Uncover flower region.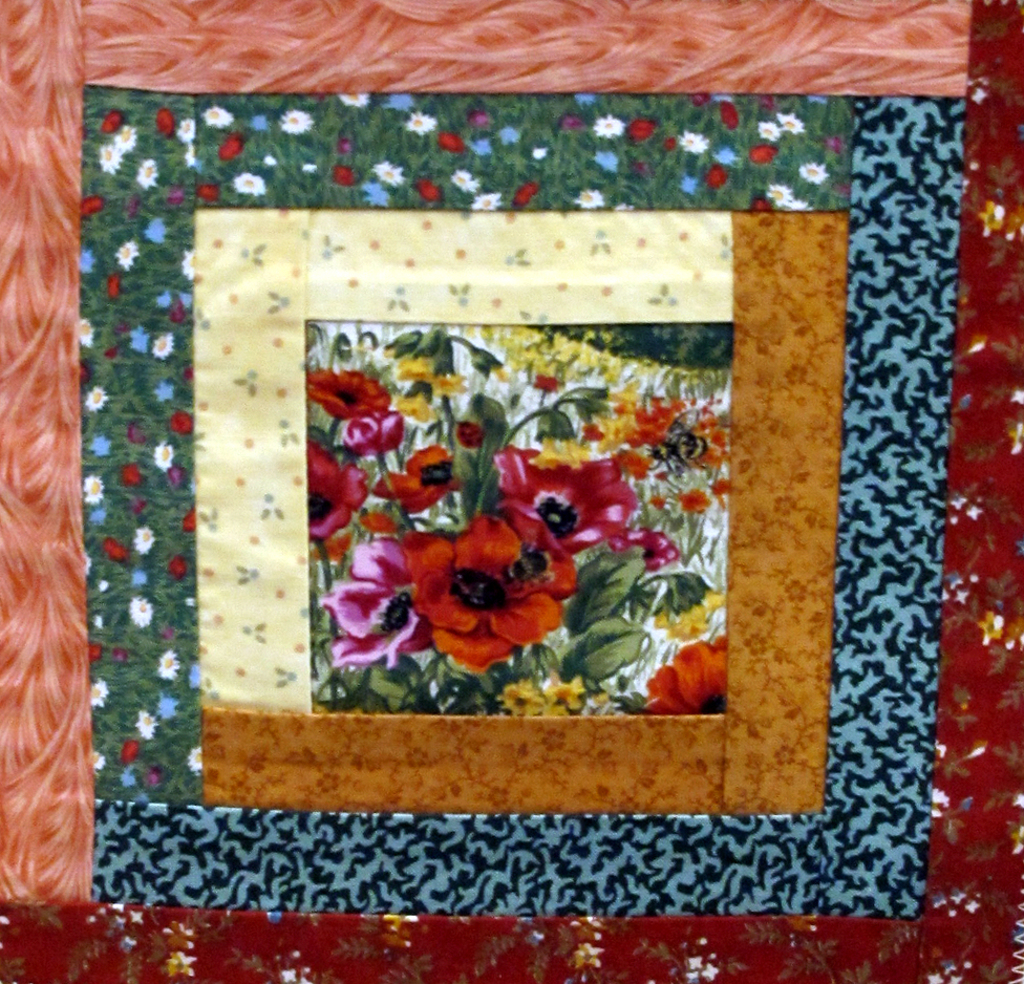
Uncovered: detection(685, 134, 707, 157).
